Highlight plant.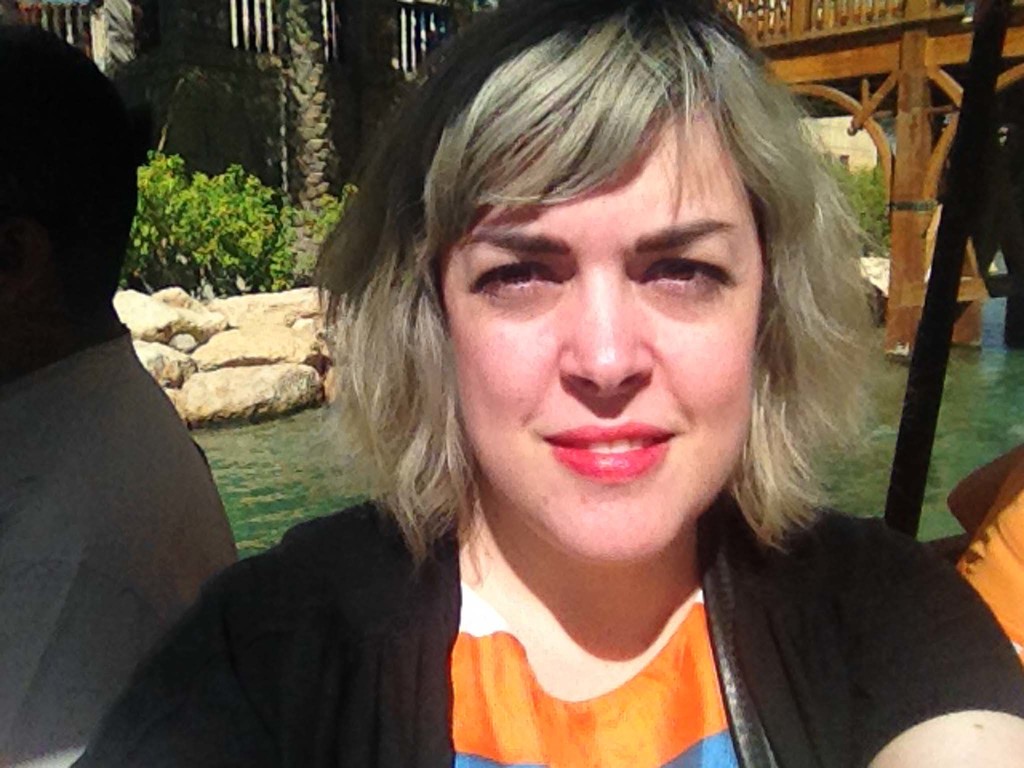
Highlighted region: region(828, 160, 892, 260).
